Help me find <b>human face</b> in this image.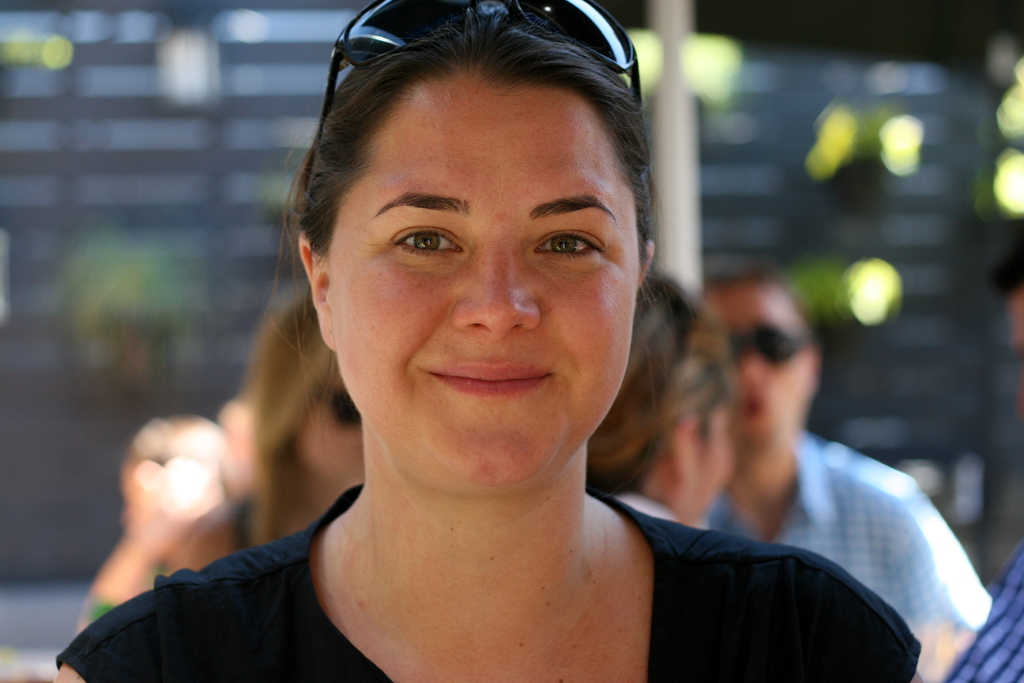
Found it: (x1=698, y1=280, x2=810, y2=445).
